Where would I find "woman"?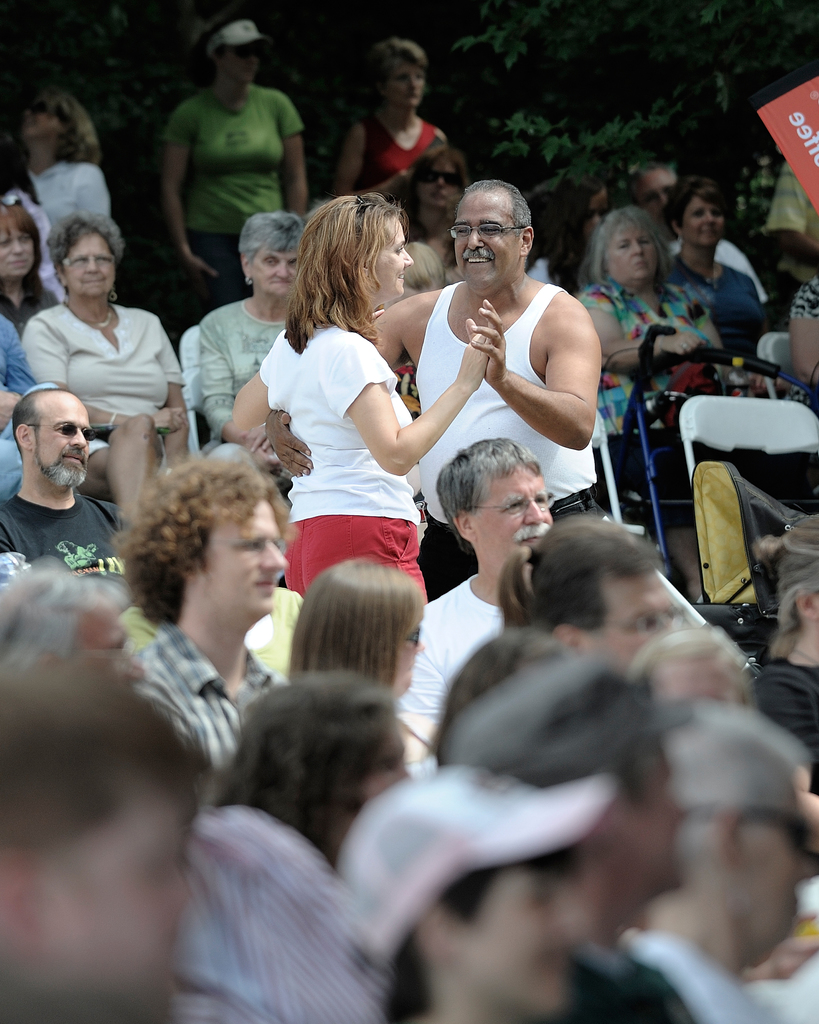
At bbox=(333, 34, 449, 198).
